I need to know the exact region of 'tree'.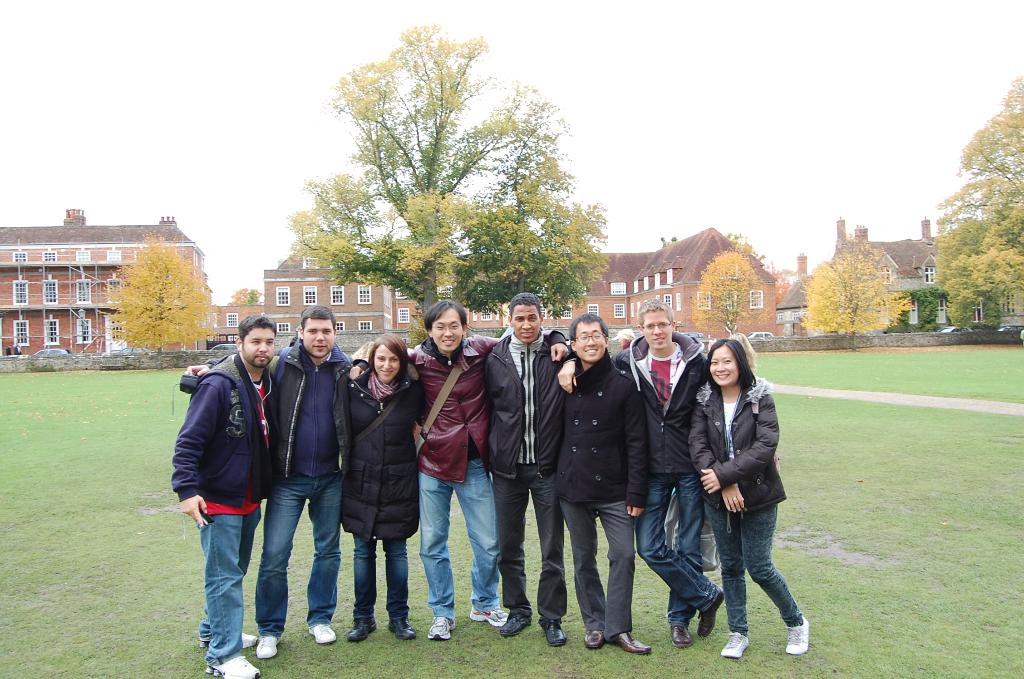
Region: bbox(797, 236, 908, 348).
